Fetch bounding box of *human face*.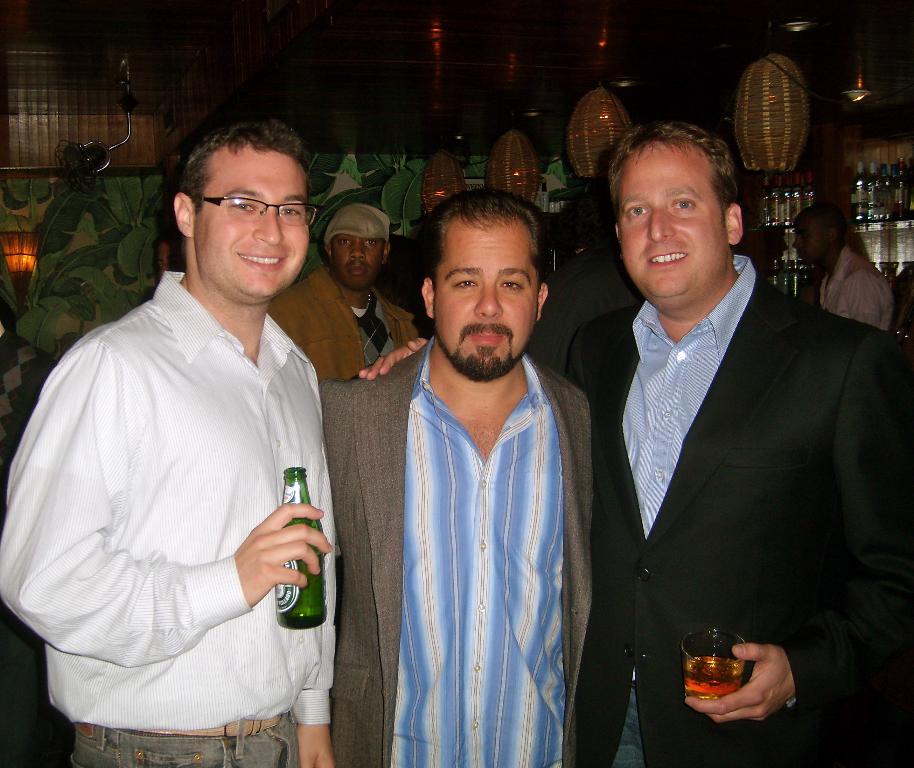
Bbox: crop(437, 220, 538, 379).
